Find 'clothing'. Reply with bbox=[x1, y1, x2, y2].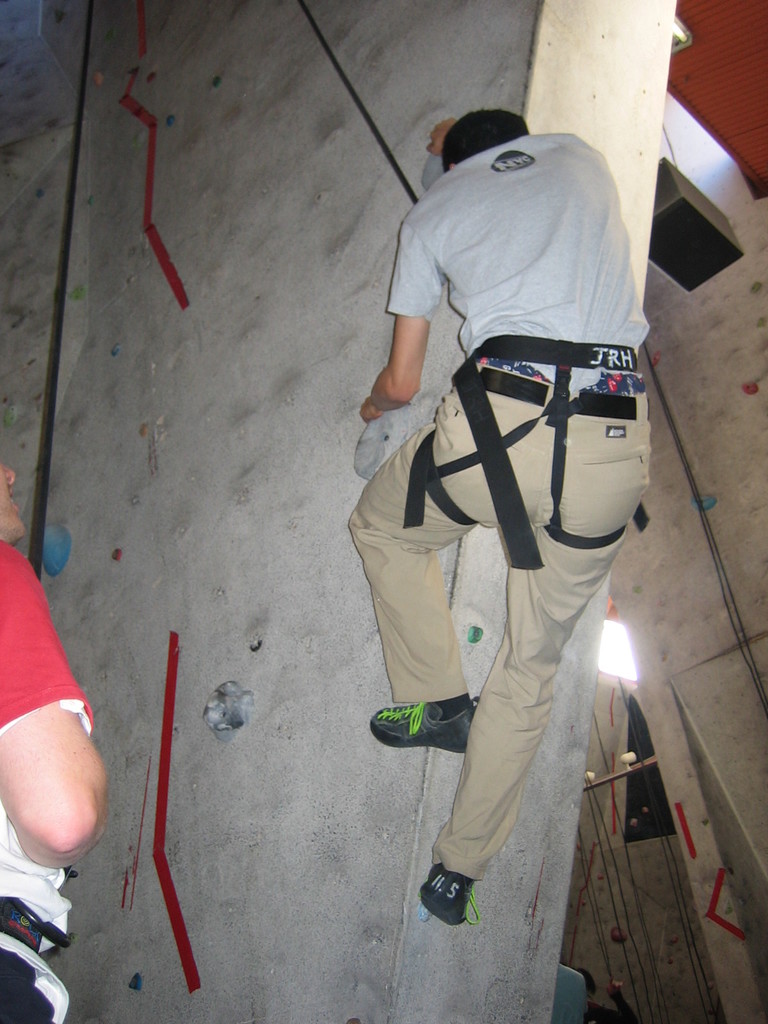
bbox=[0, 538, 95, 1023].
